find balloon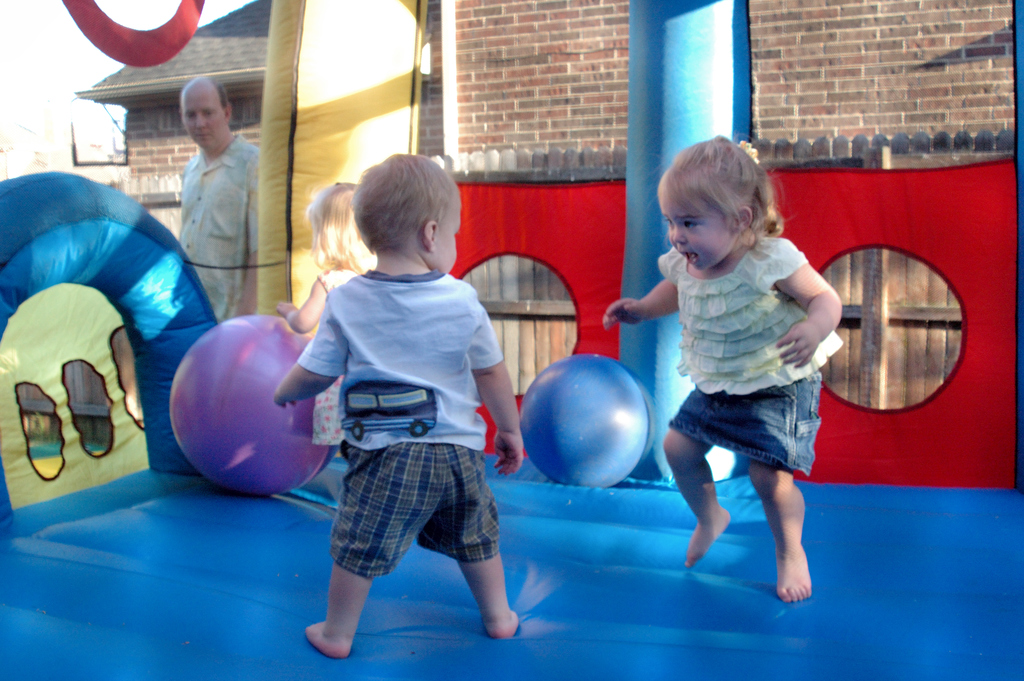
locate(516, 353, 659, 491)
